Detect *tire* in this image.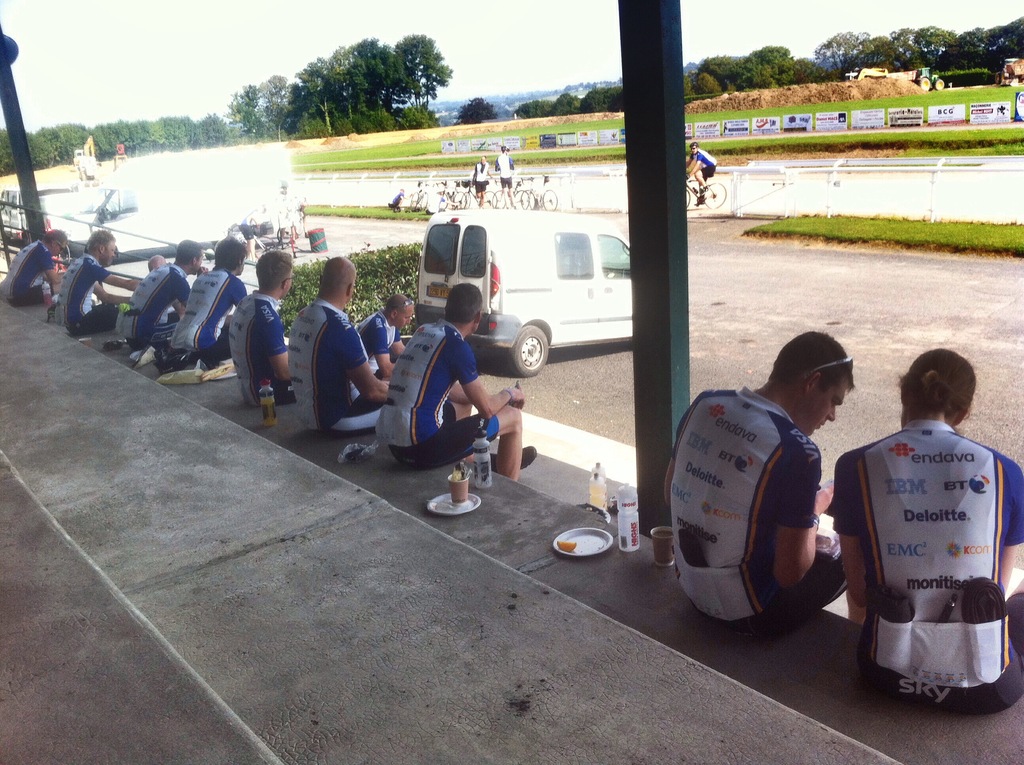
Detection: bbox(918, 77, 929, 90).
